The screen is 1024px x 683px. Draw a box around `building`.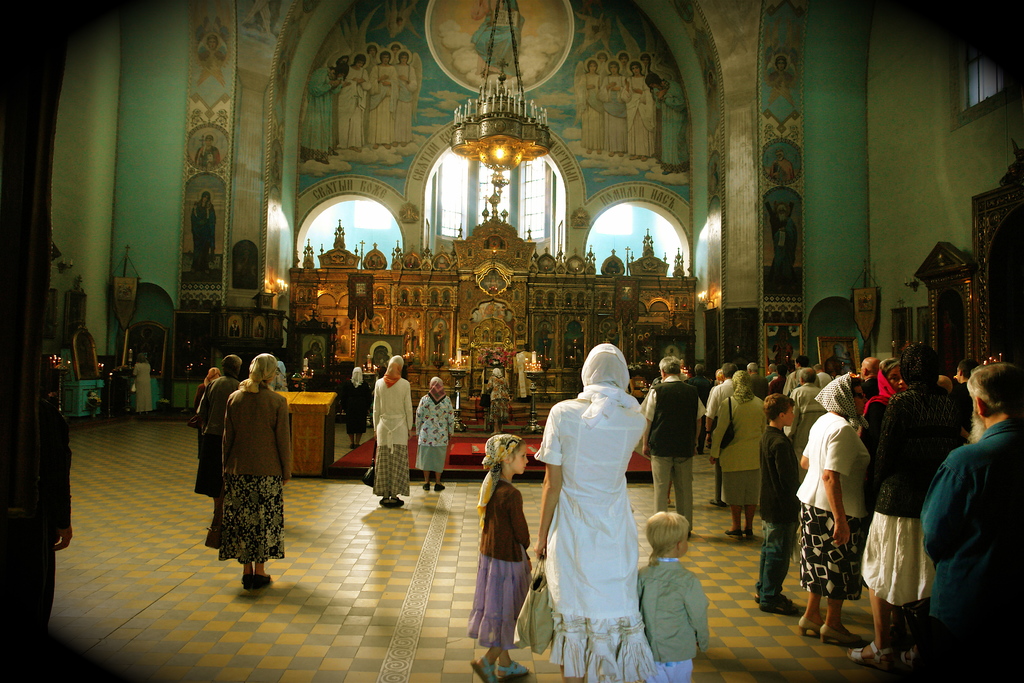
(0,0,1023,682).
